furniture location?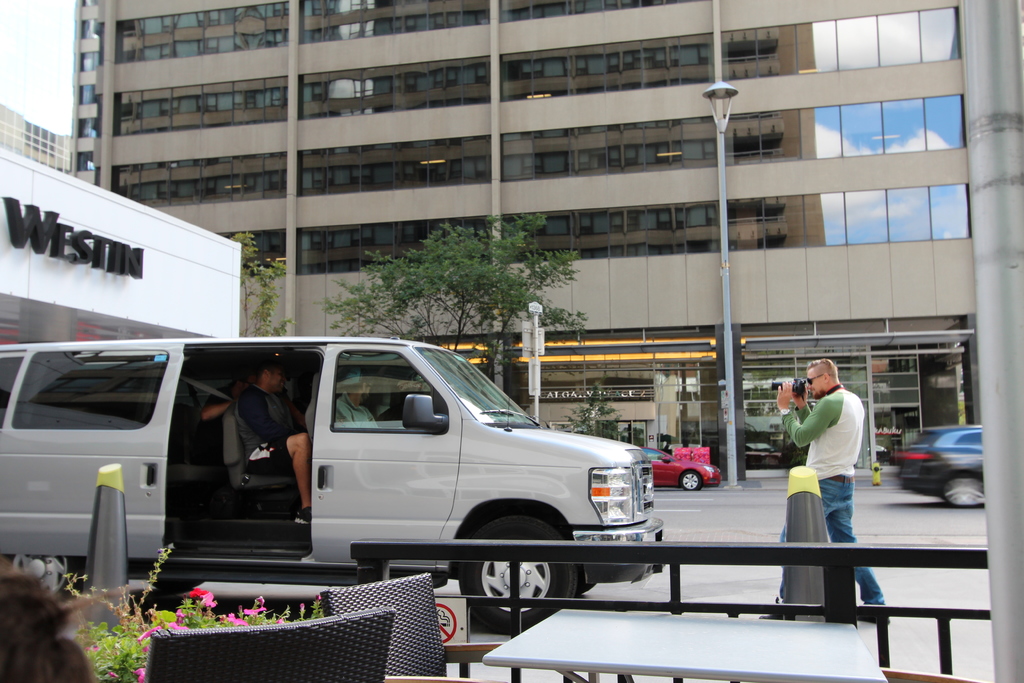
[x1=319, y1=572, x2=506, y2=682]
